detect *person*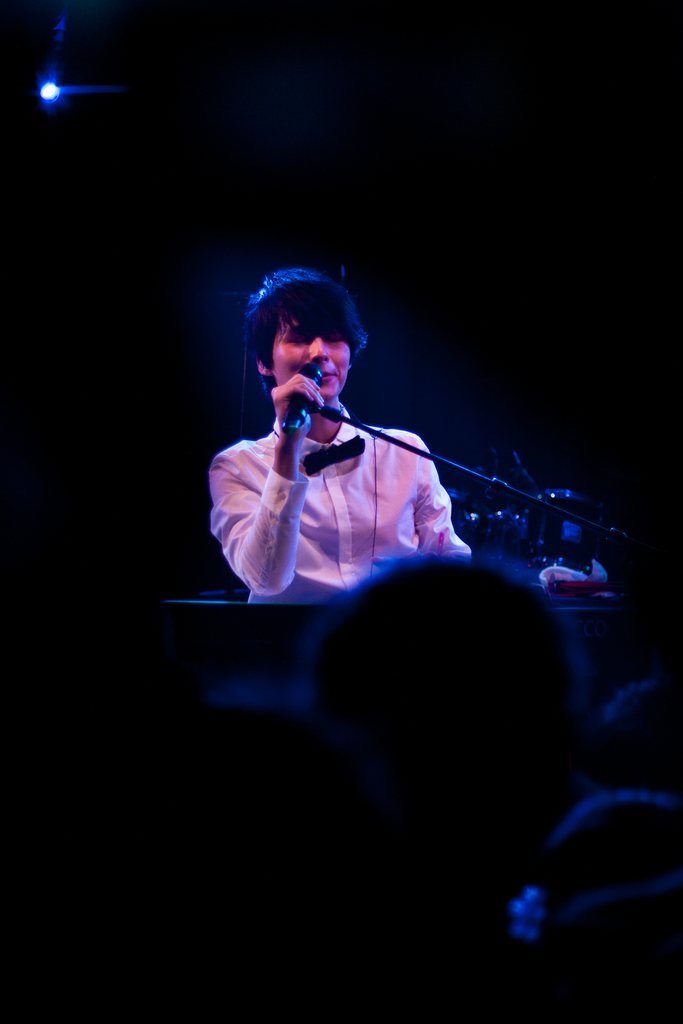
(202,255,490,629)
